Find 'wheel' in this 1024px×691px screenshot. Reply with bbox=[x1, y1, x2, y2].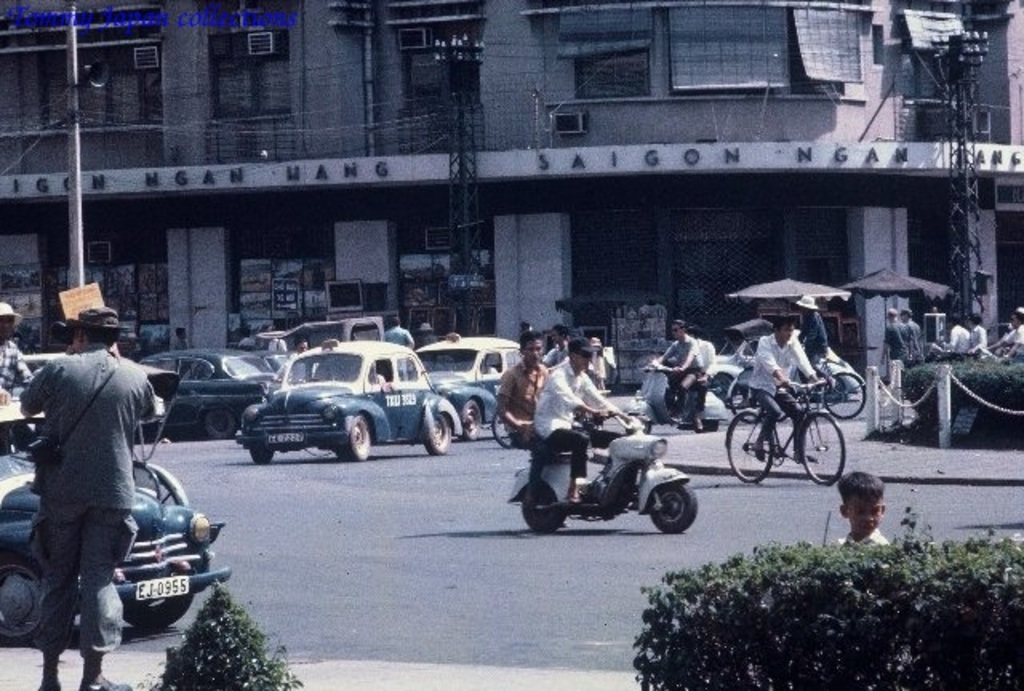
bbox=[0, 574, 43, 648].
